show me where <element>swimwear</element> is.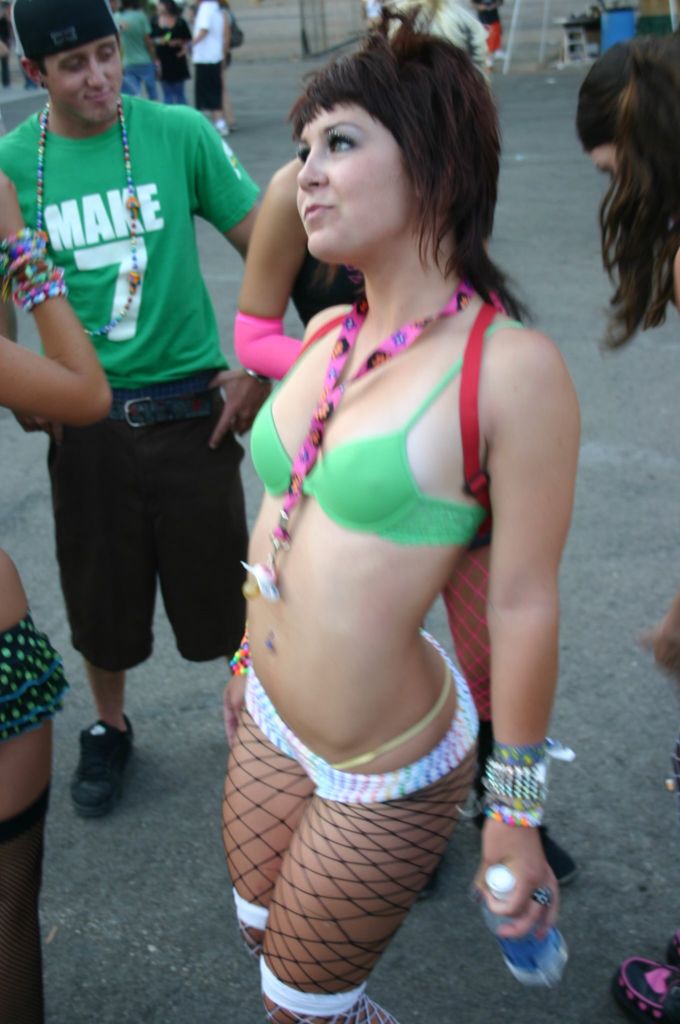
<element>swimwear</element> is at region(0, 608, 72, 750).
